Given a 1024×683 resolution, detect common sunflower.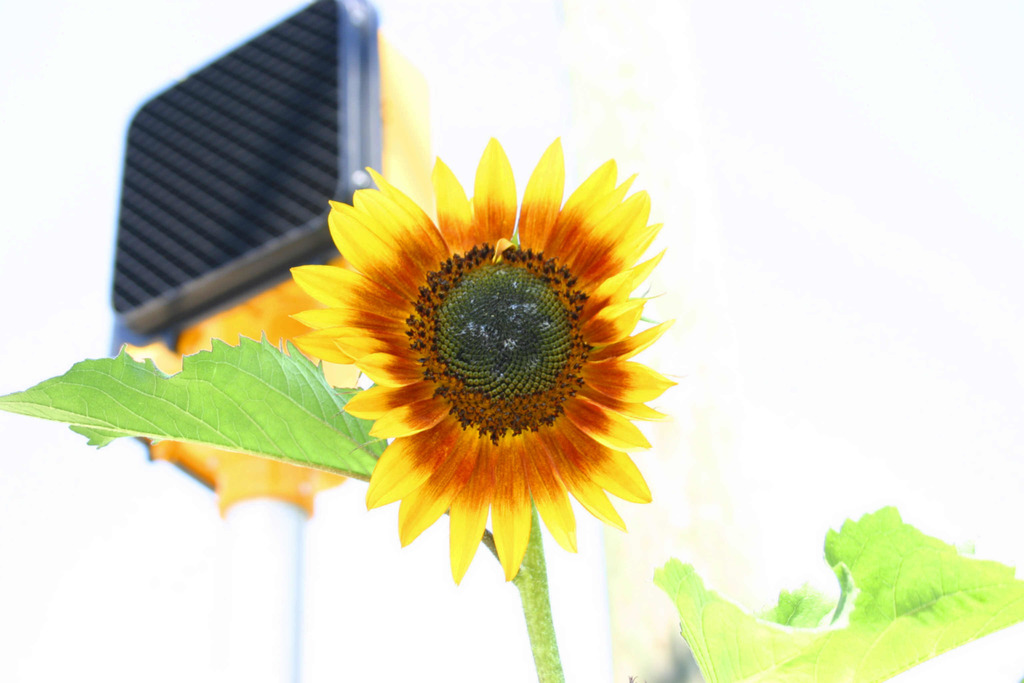
[280,130,673,600].
